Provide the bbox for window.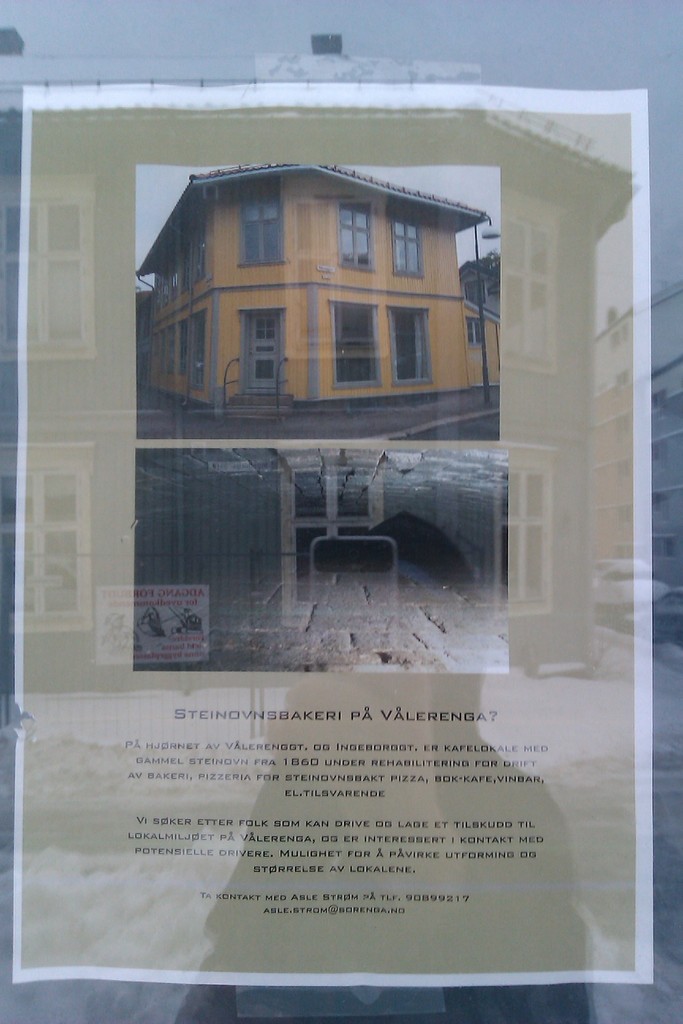
[181,238,190,292].
